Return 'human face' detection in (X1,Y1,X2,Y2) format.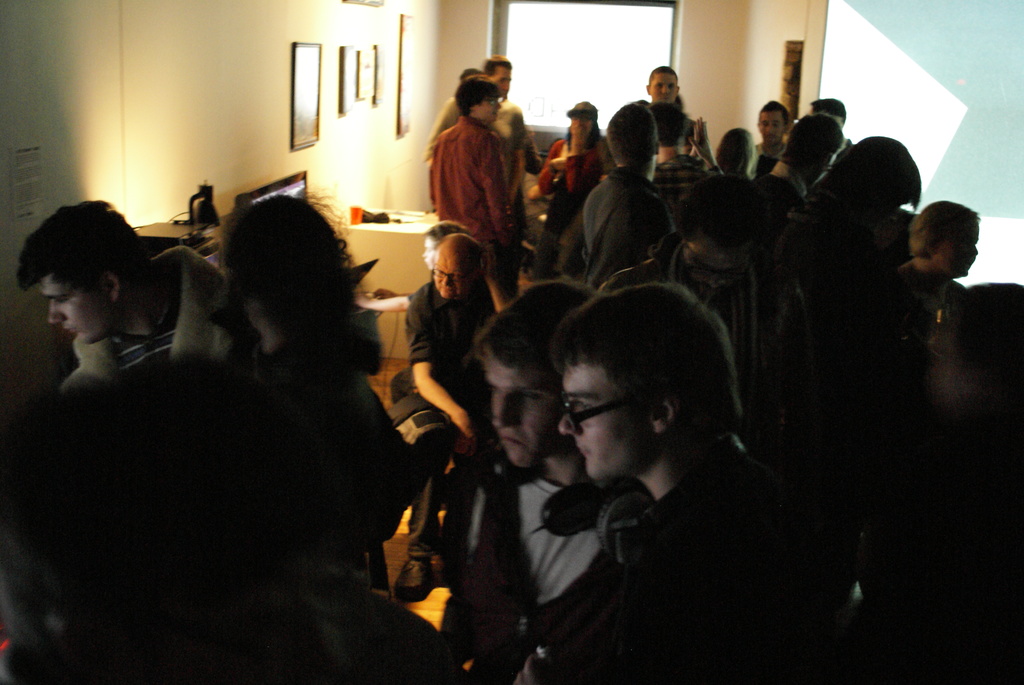
(936,216,980,276).
